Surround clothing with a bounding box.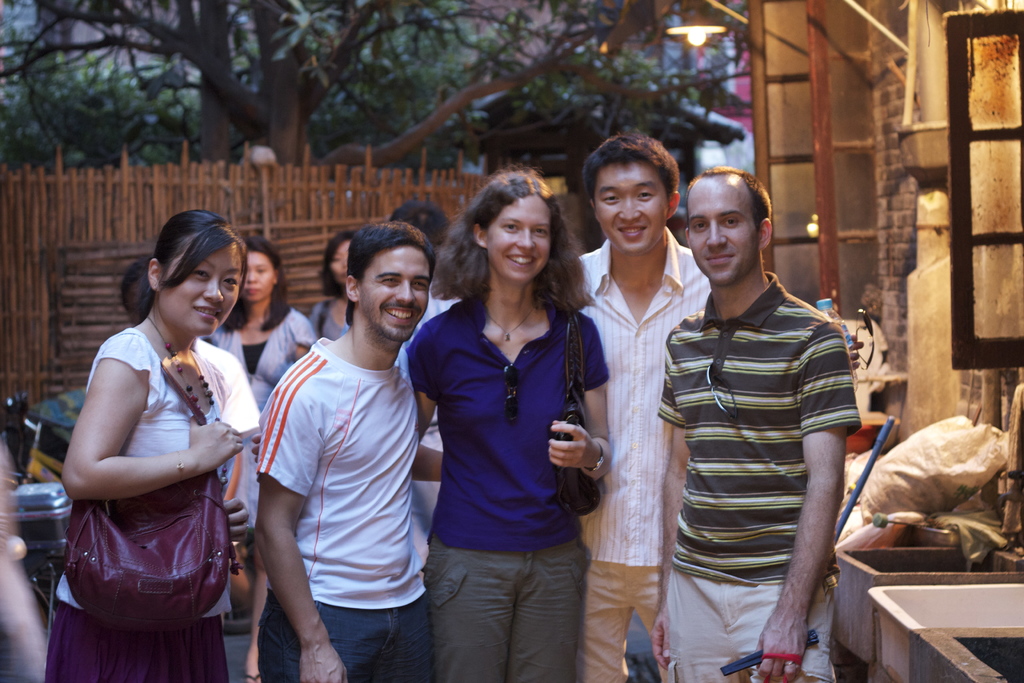
bbox(655, 215, 866, 671).
